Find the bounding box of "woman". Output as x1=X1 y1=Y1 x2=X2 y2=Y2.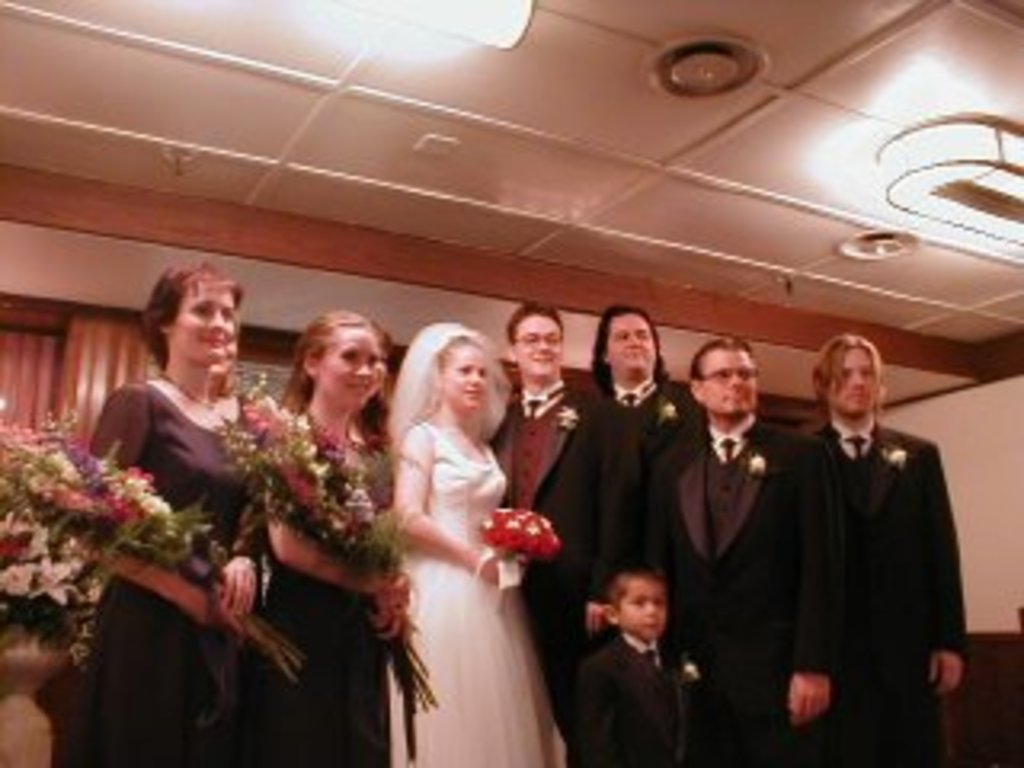
x1=384 y1=310 x2=547 y2=765.
